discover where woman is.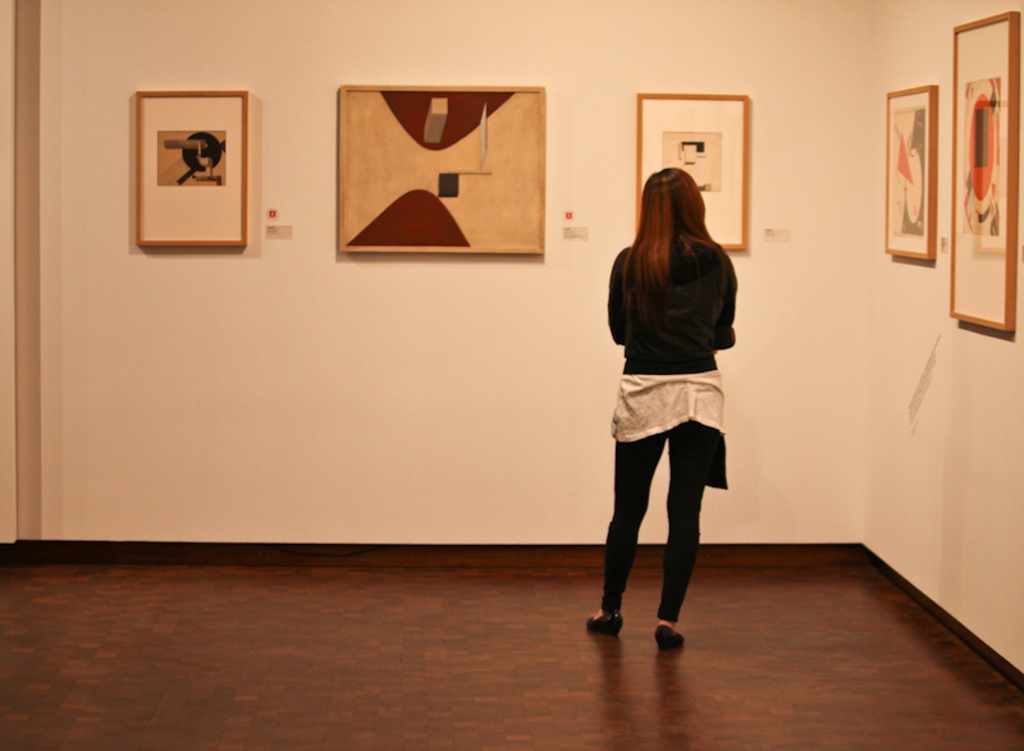
Discovered at [567, 164, 736, 644].
